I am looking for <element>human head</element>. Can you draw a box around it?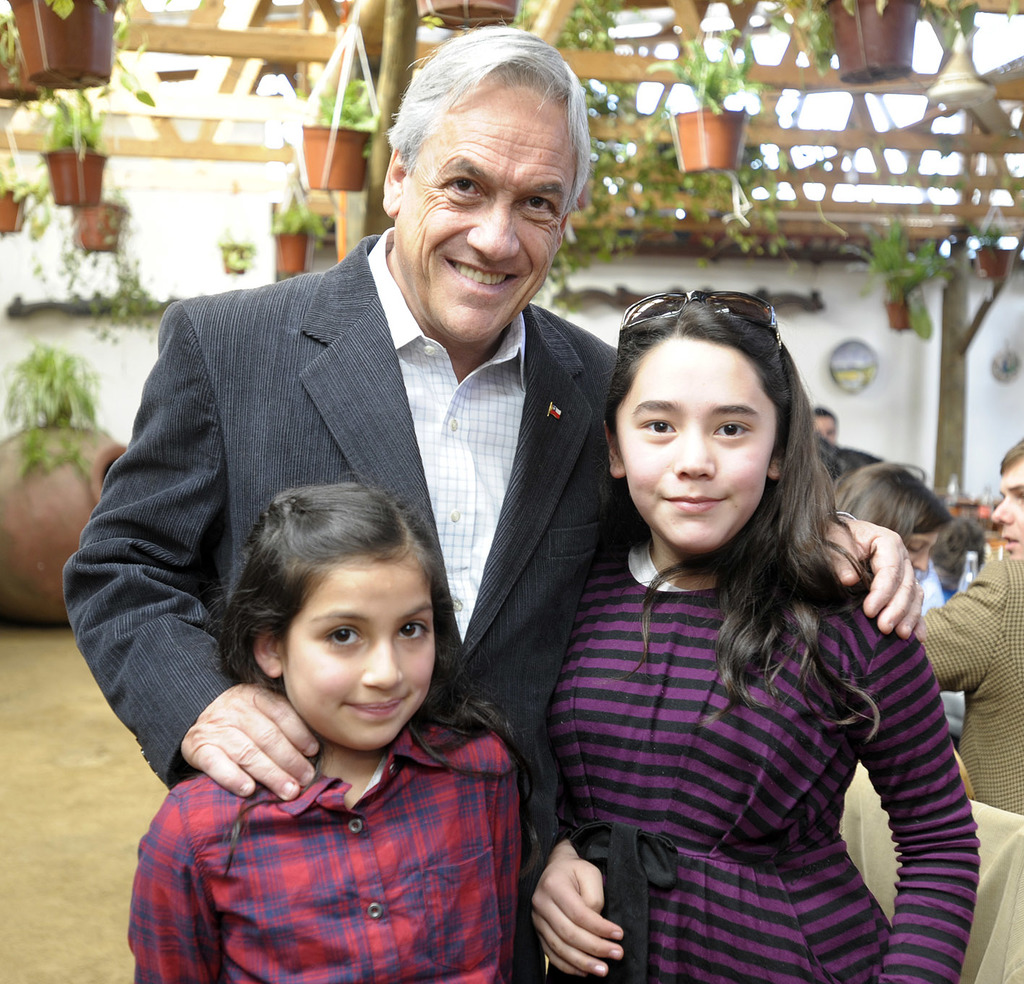
Sure, the bounding box is pyautogui.locateOnScreen(806, 404, 835, 446).
